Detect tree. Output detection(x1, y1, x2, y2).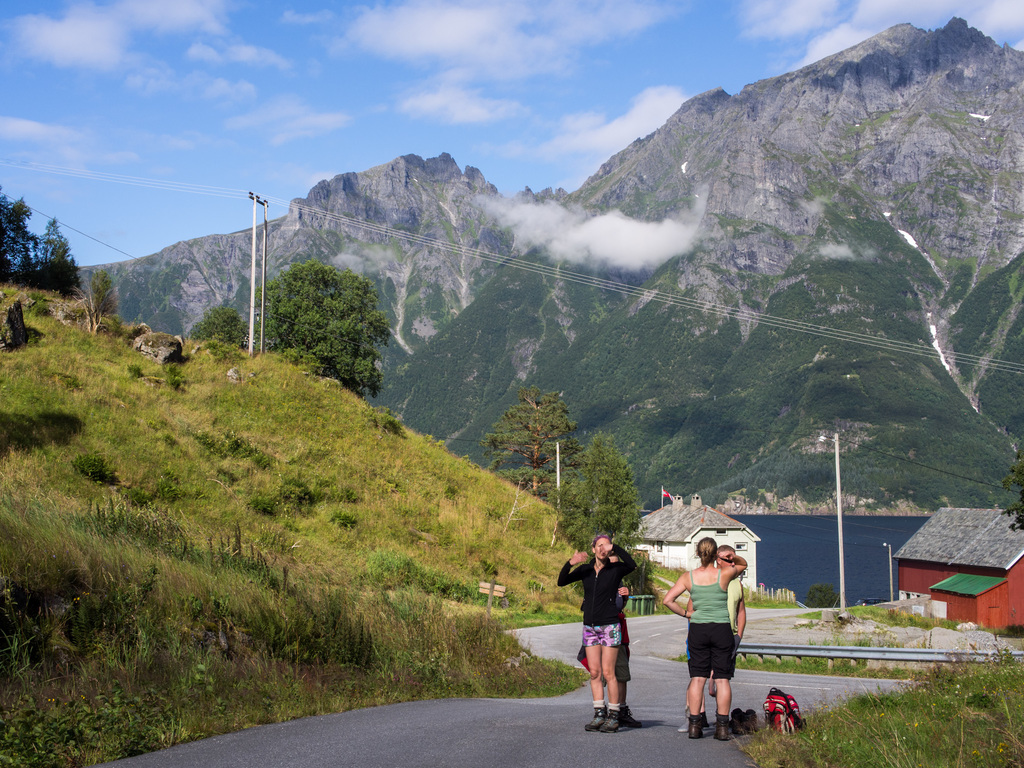
detection(182, 301, 245, 367).
